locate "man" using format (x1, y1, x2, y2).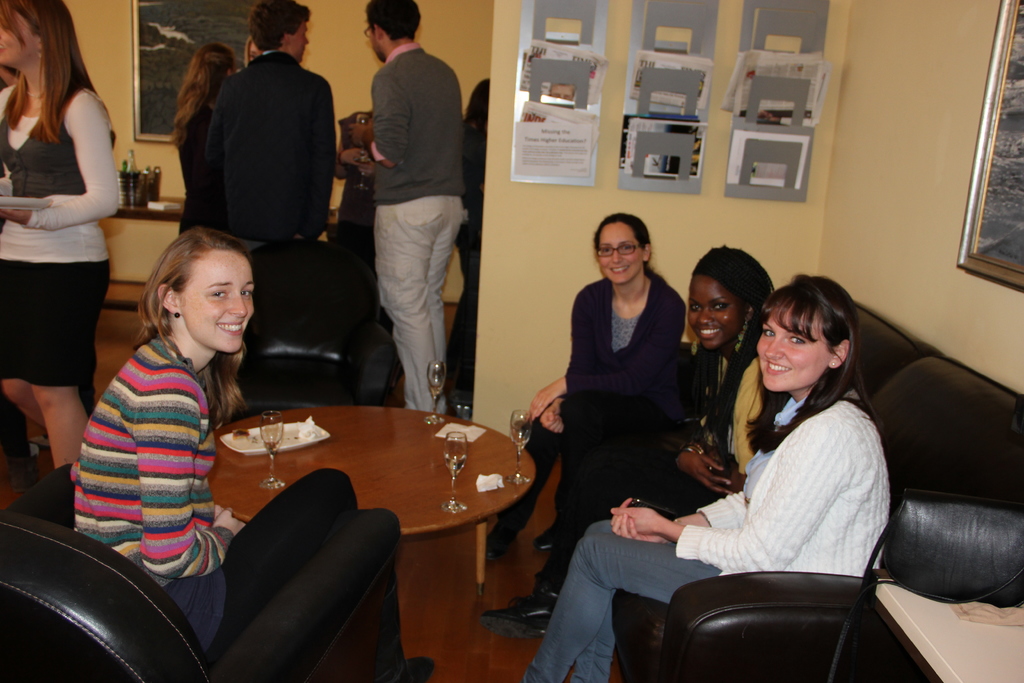
(205, 5, 349, 267).
